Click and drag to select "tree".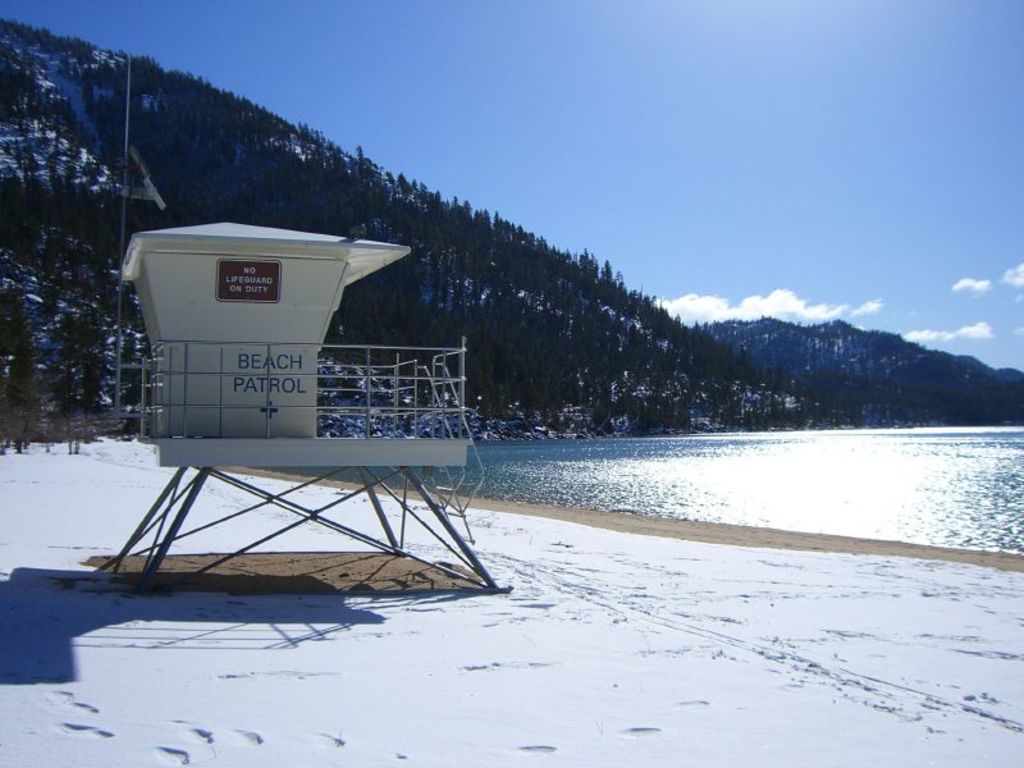
Selection: <bbox>669, 306, 694, 347</bbox>.
